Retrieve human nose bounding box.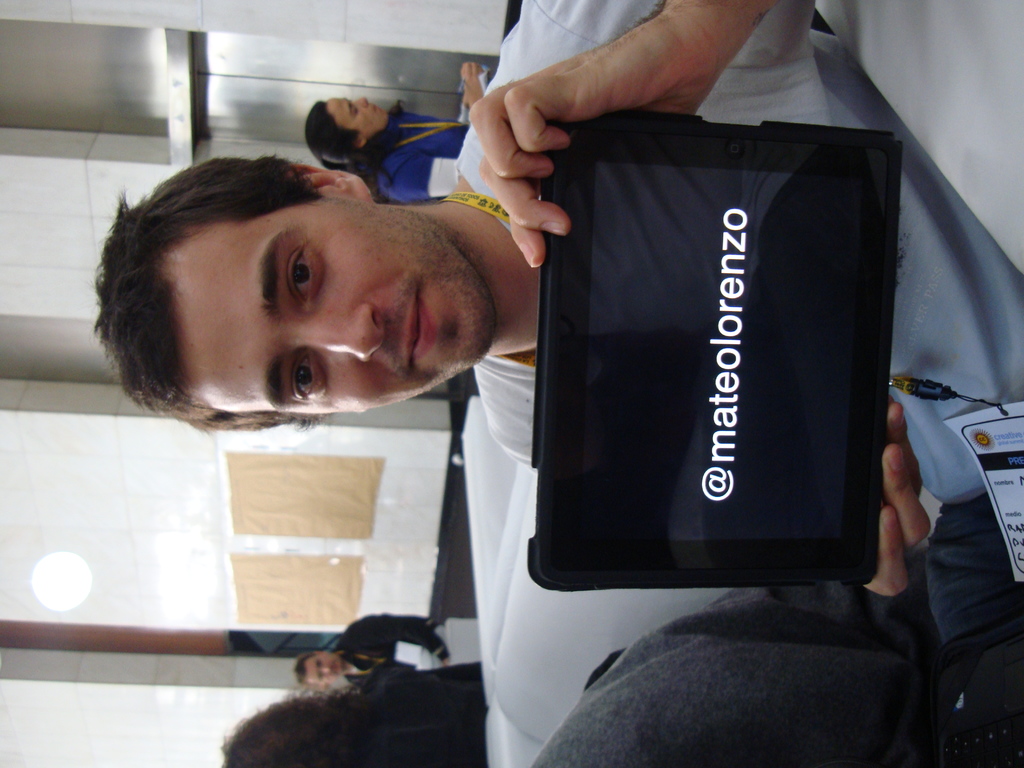
Bounding box: {"left": 300, "top": 306, "right": 394, "bottom": 360}.
